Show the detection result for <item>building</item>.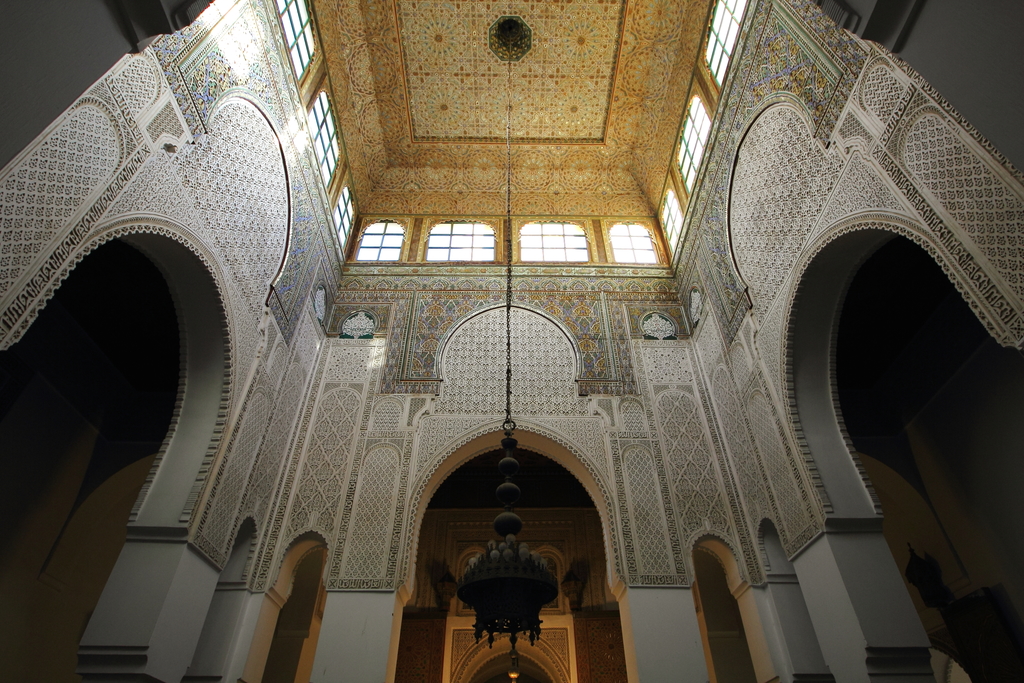
pyautogui.locateOnScreen(0, 0, 1023, 682).
